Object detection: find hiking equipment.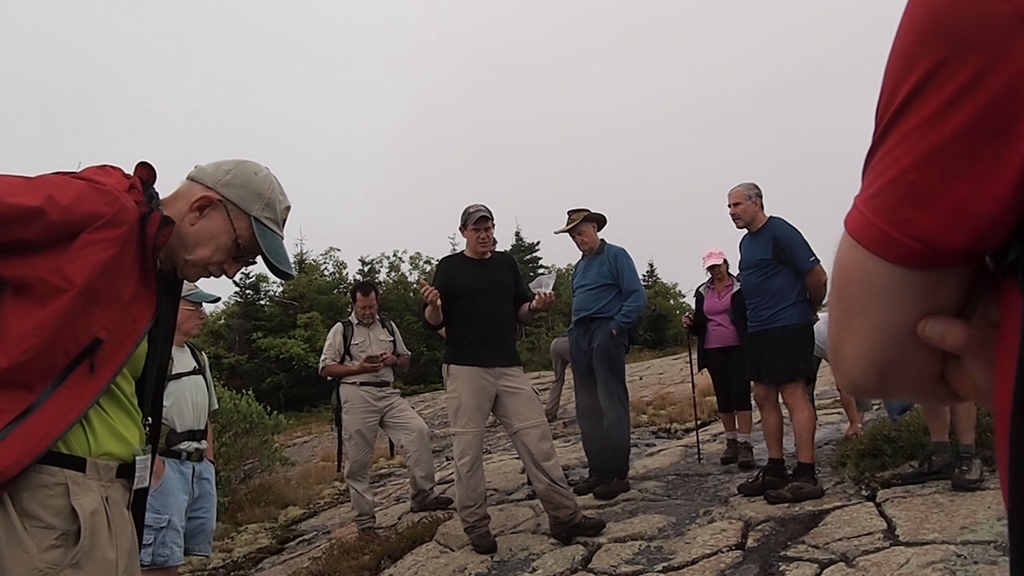
<bbox>901, 448, 954, 485</bbox>.
